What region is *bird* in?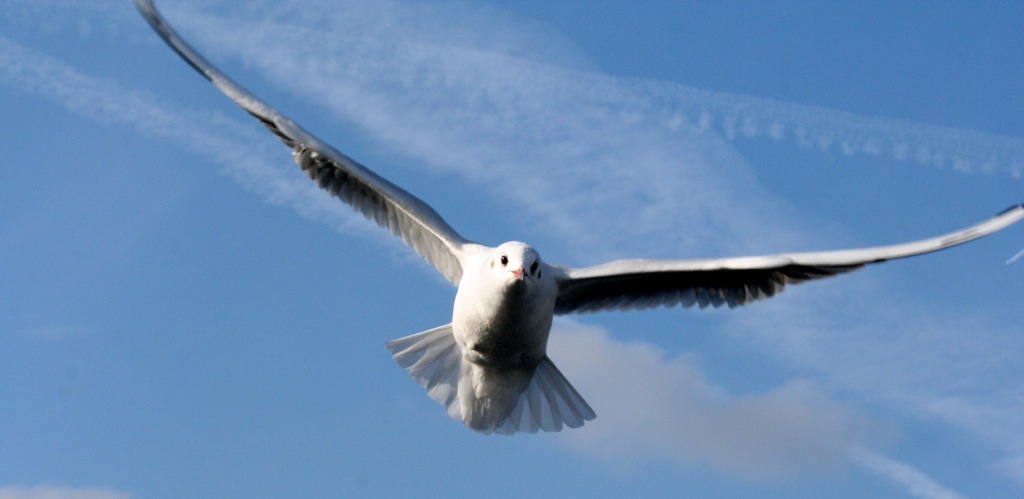
<box>131,0,1023,442</box>.
